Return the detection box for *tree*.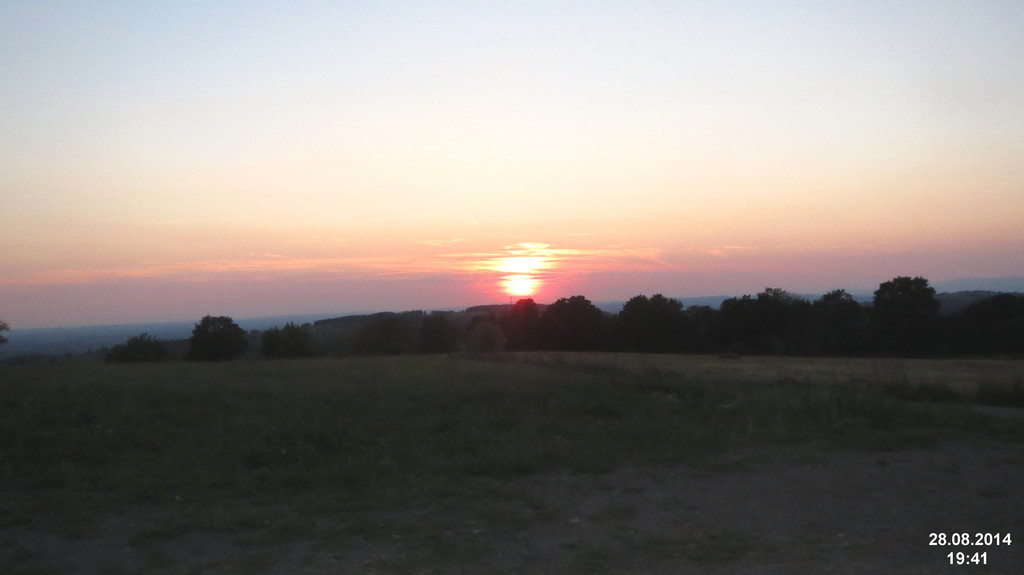
(870,273,943,353).
